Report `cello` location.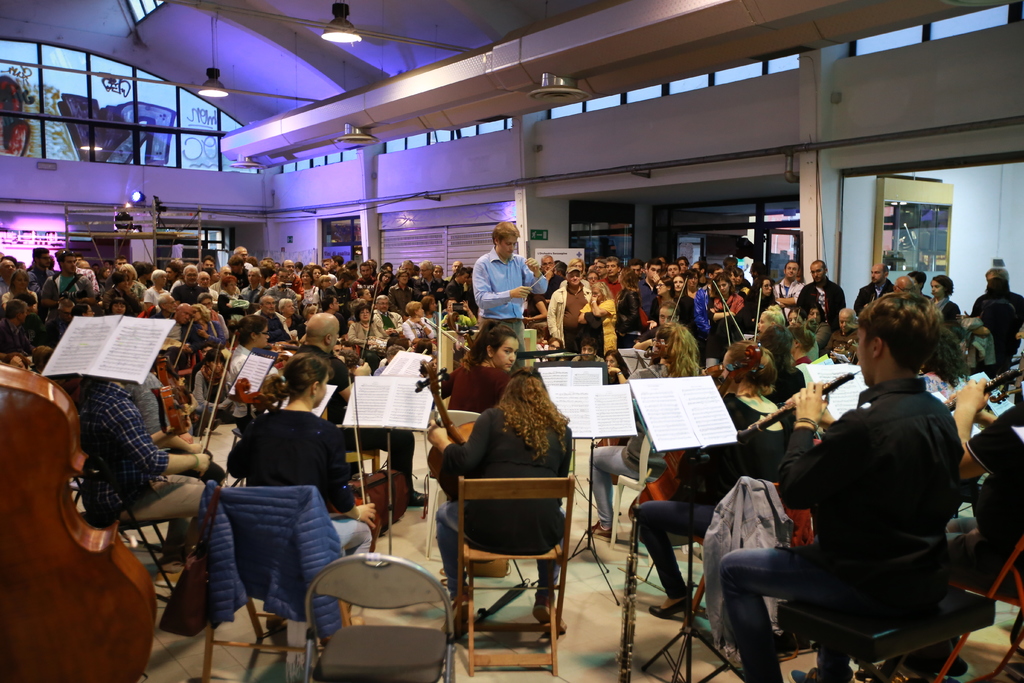
Report: 156 332 223 443.
